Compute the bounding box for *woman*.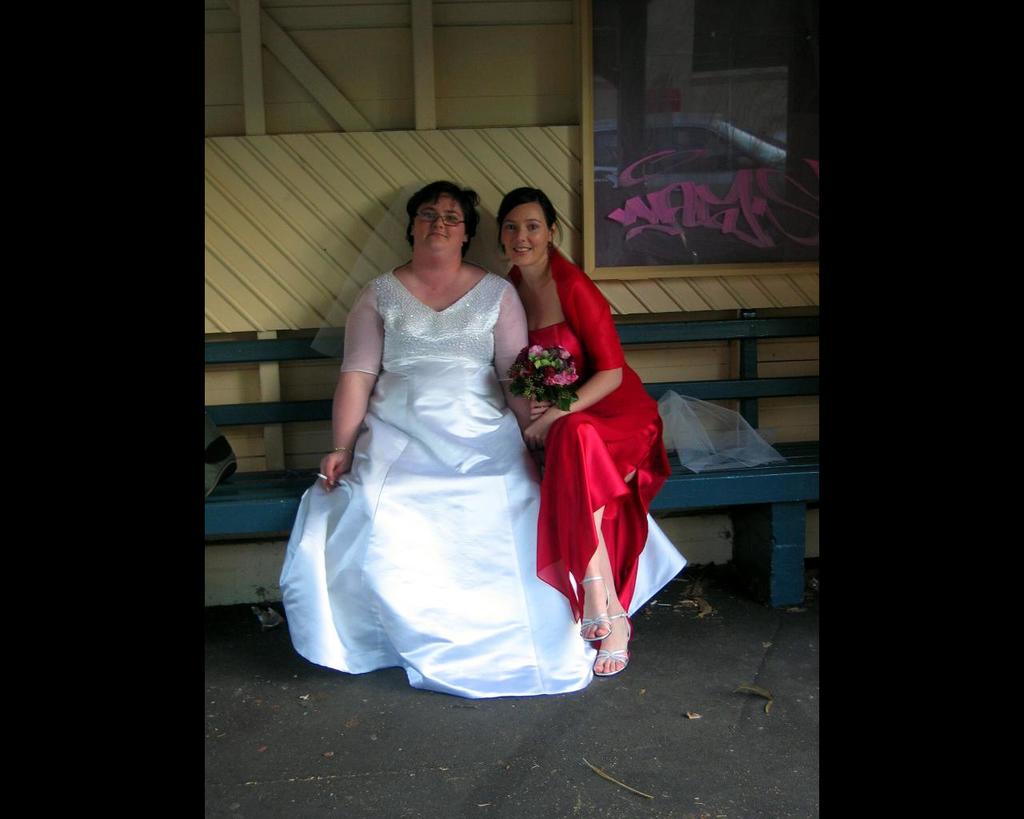
bbox=(498, 184, 670, 674).
